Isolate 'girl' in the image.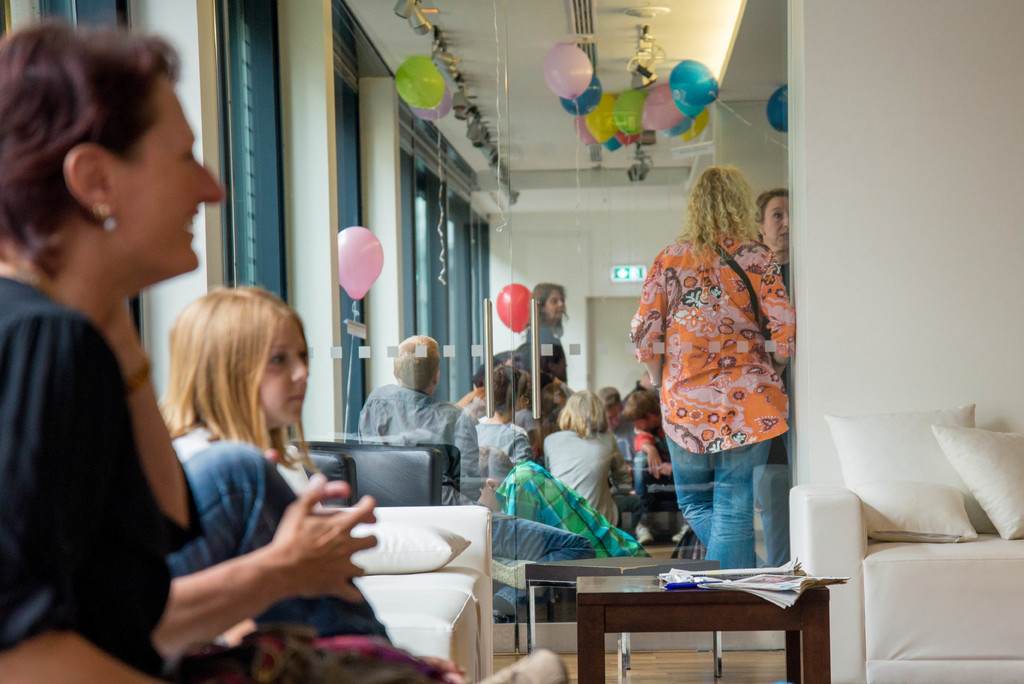
Isolated region: locate(515, 277, 573, 385).
